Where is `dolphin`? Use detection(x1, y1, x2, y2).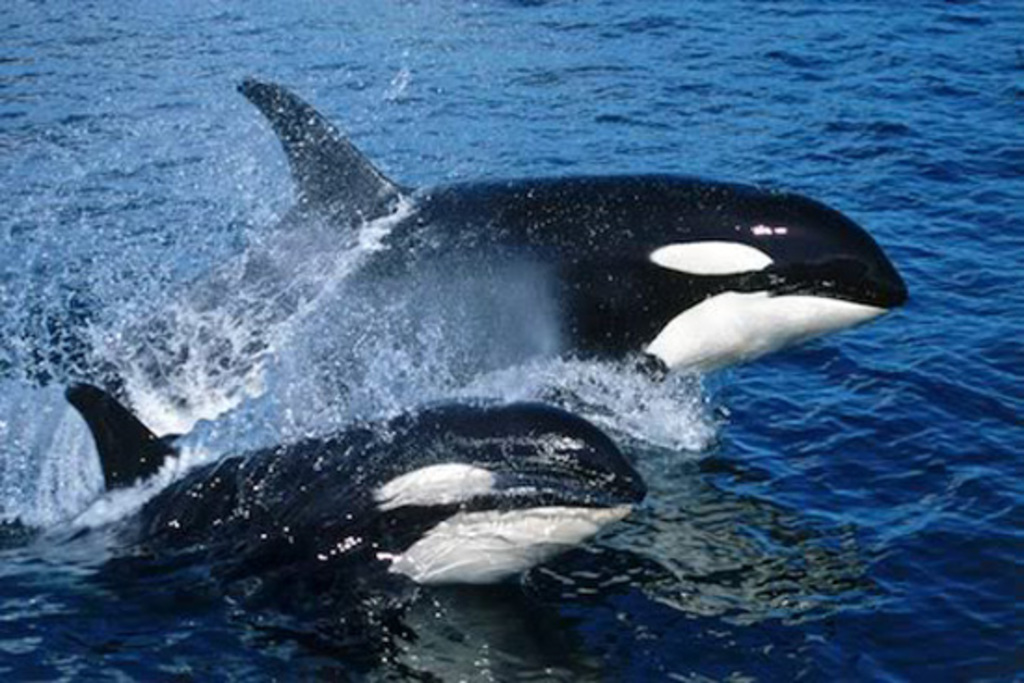
detection(19, 378, 648, 596).
